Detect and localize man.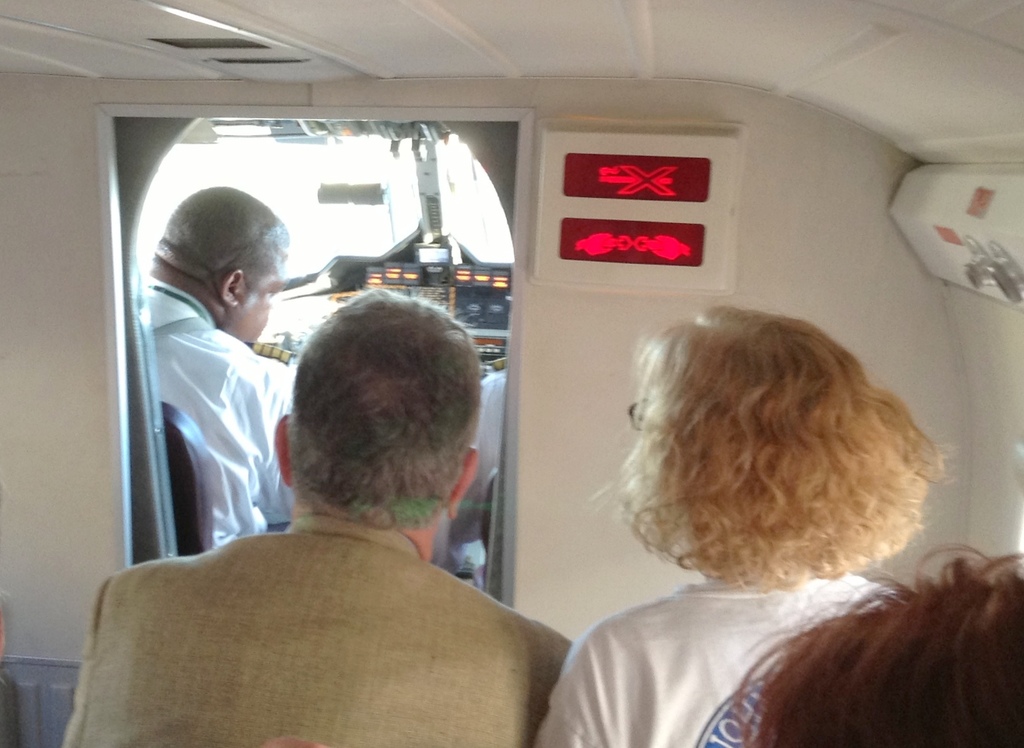
Localized at 140 187 300 546.
